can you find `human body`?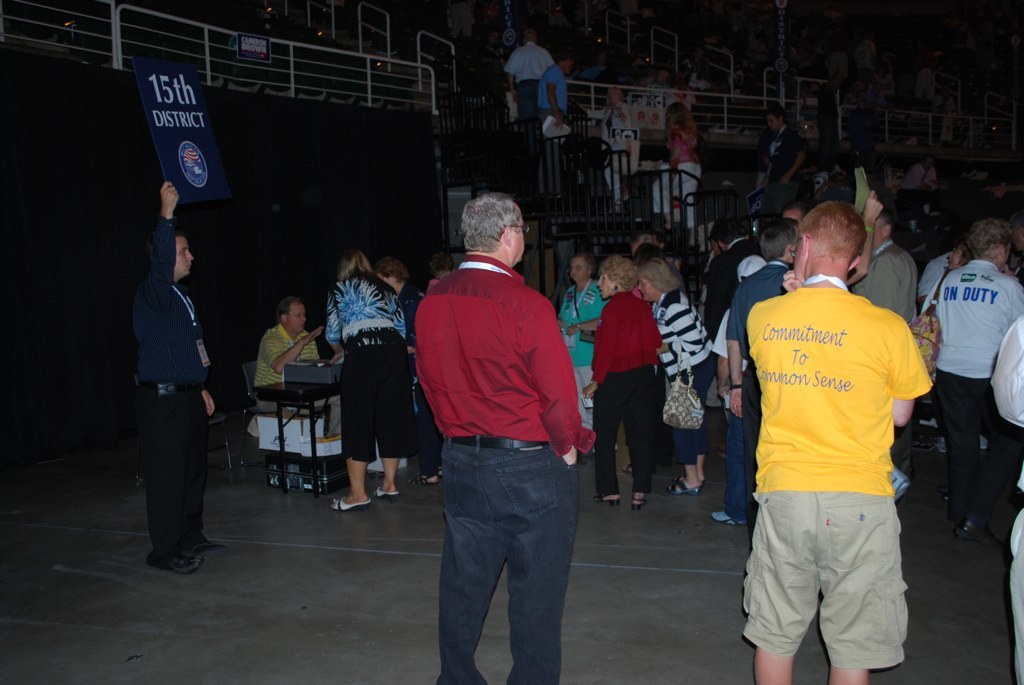
Yes, bounding box: (853,238,910,325).
